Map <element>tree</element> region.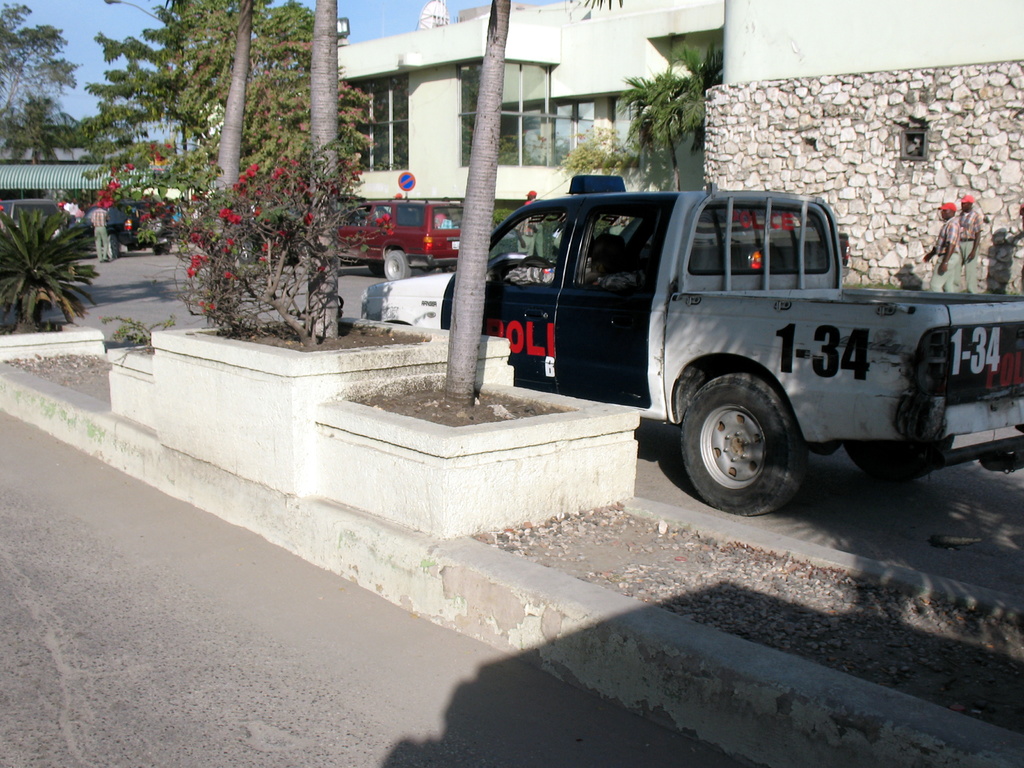
Mapped to Rect(214, 0, 258, 216).
